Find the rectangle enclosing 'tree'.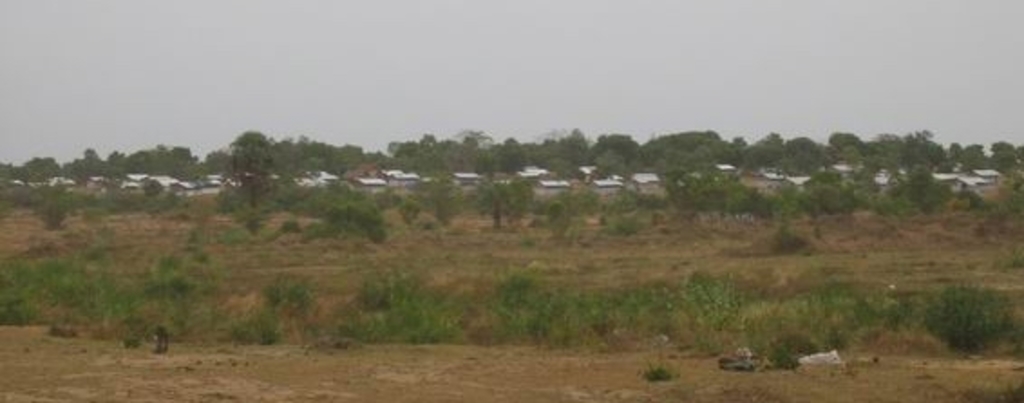
(54, 146, 112, 183).
